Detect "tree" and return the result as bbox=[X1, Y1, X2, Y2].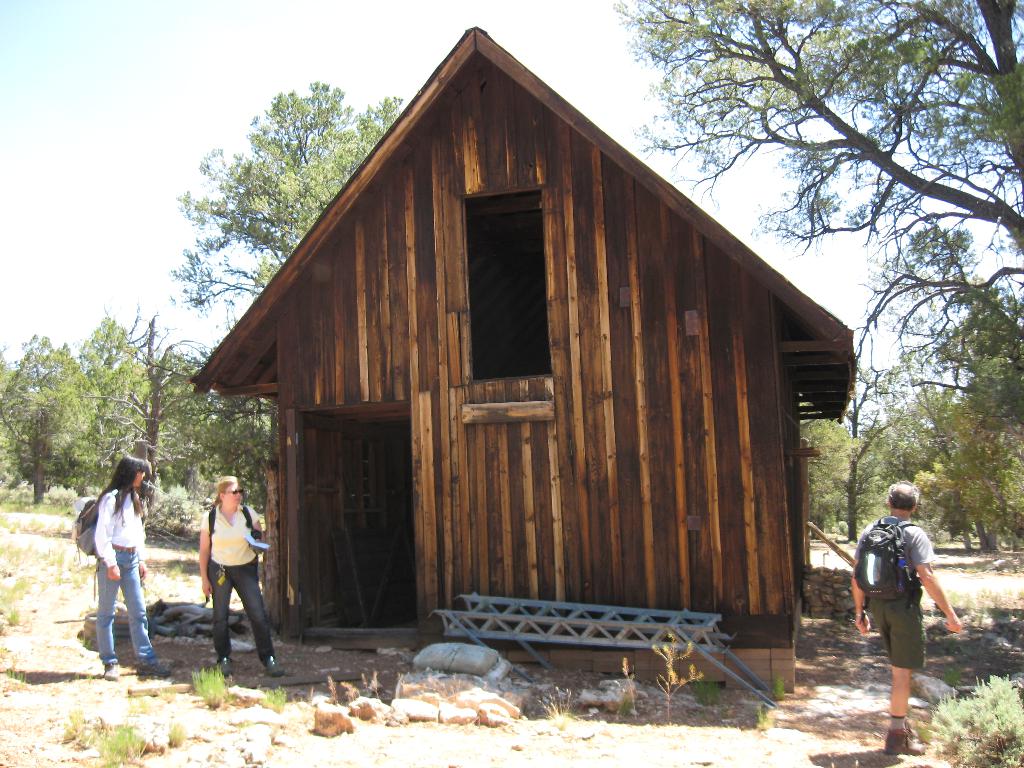
bbox=[173, 80, 412, 332].
